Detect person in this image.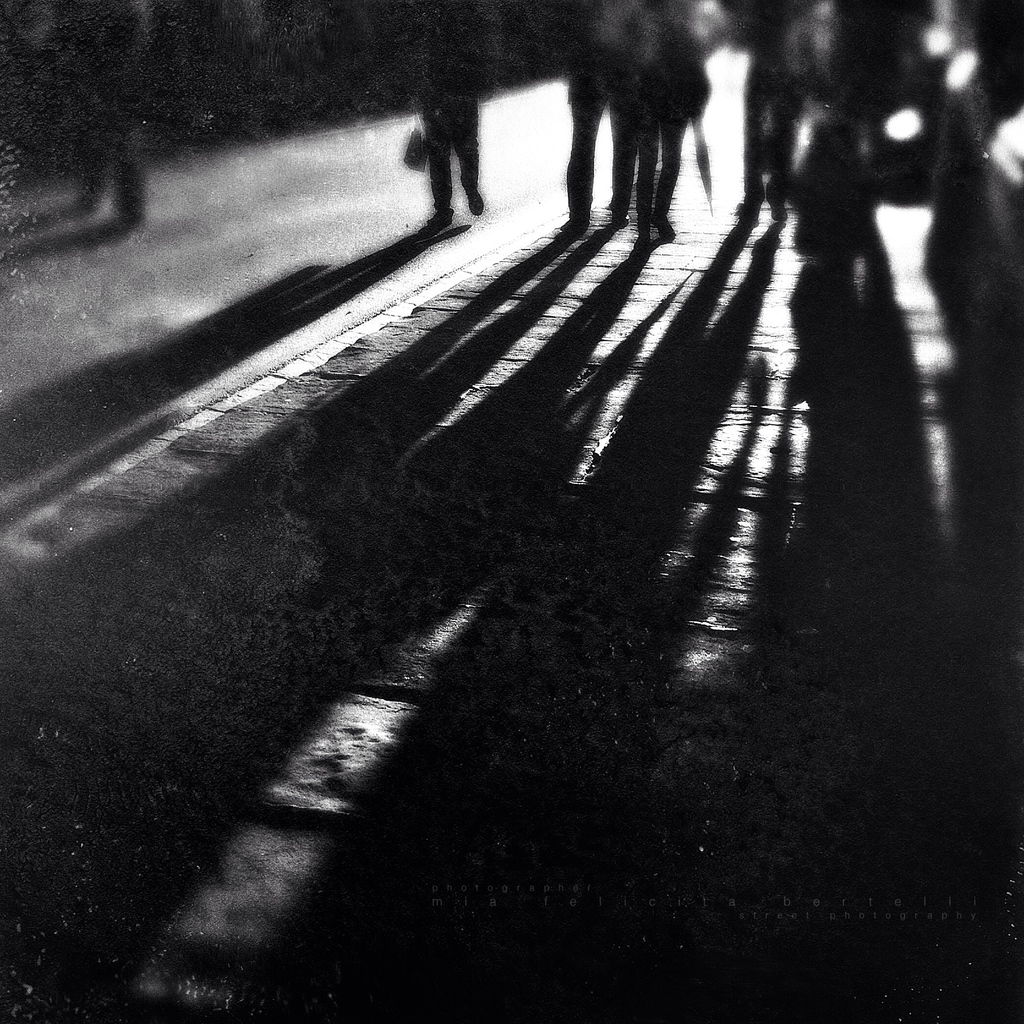
Detection: {"x1": 732, "y1": 0, "x2": 790, "y2": 230}.
